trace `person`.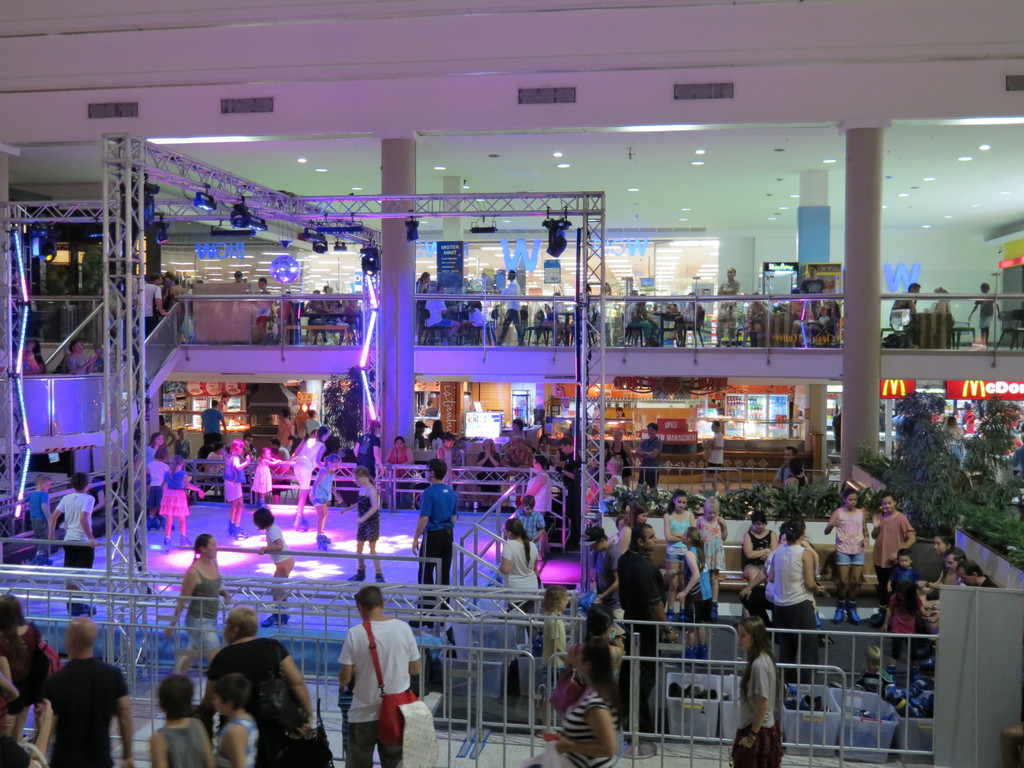
Traced to pyautogui.locateOnScreen(132, 446, 177, 531).
